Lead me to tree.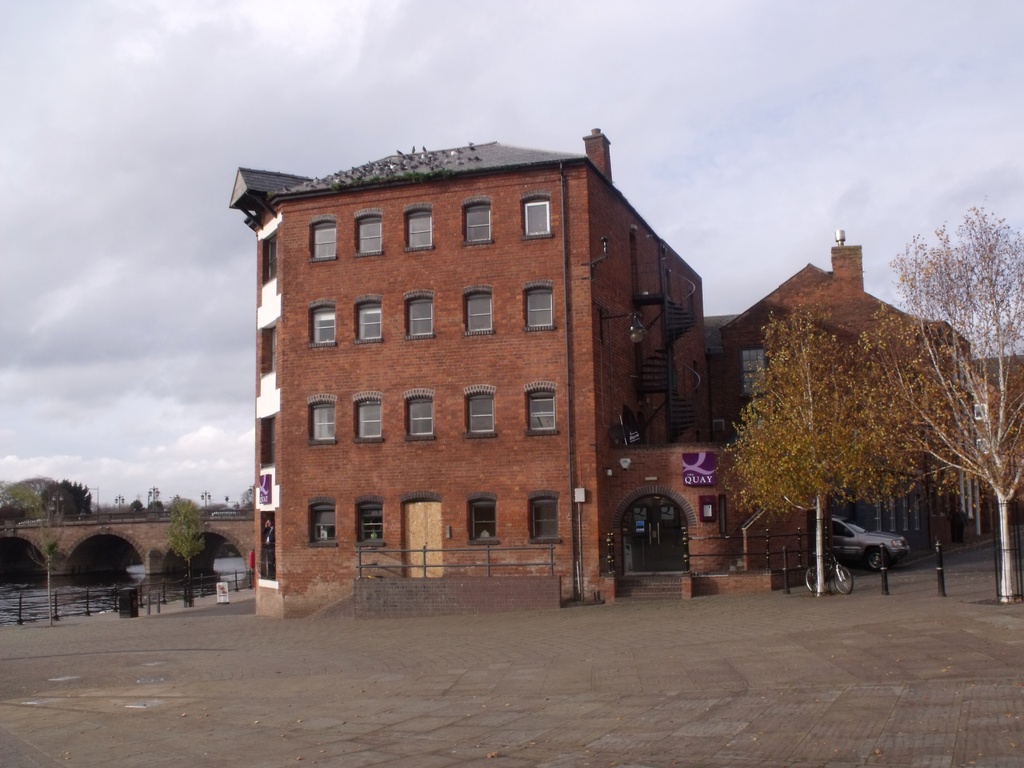
Lead to 0, 472, 40, 503.
